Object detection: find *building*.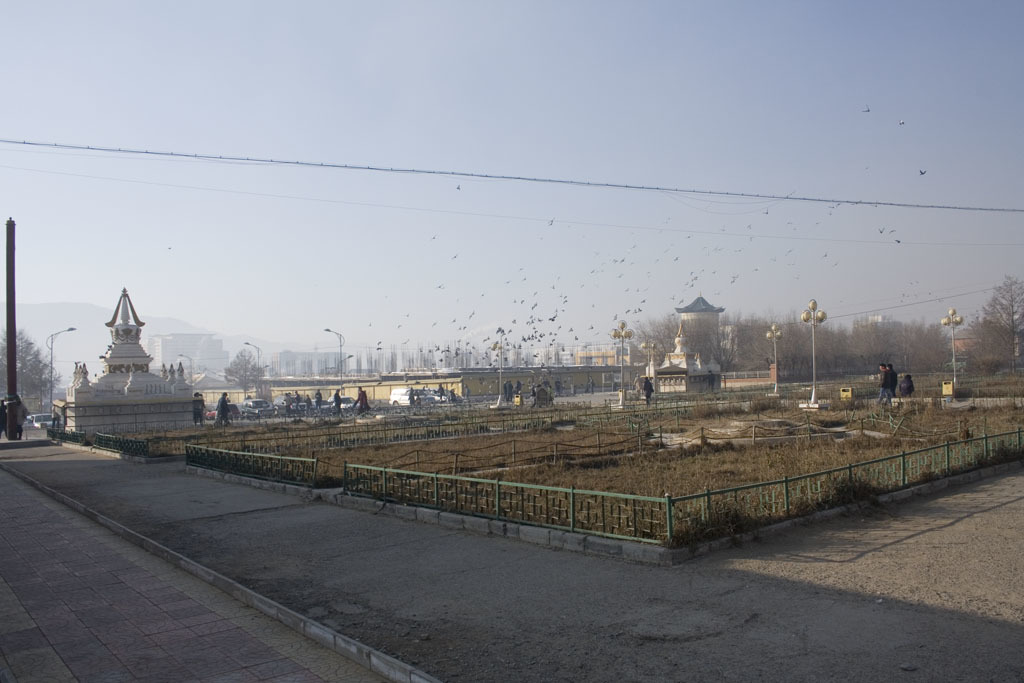
268 343 562 378.
